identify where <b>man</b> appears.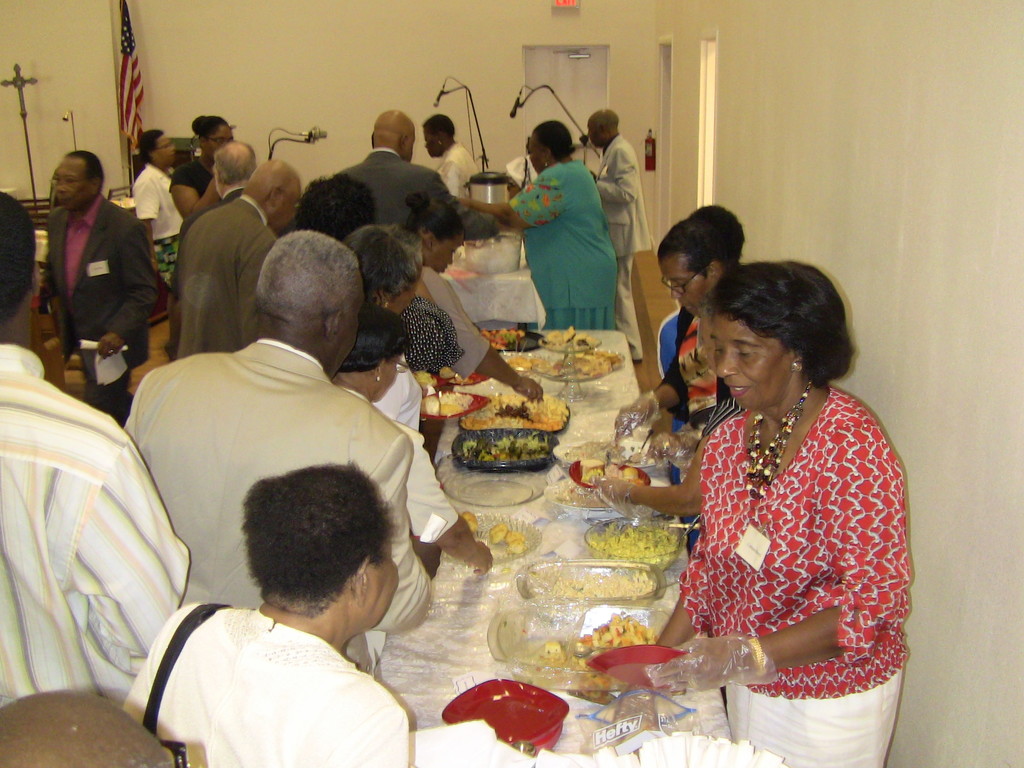
Appears at pyautogui.locateOnScreen(159, 158, 306, 348).
